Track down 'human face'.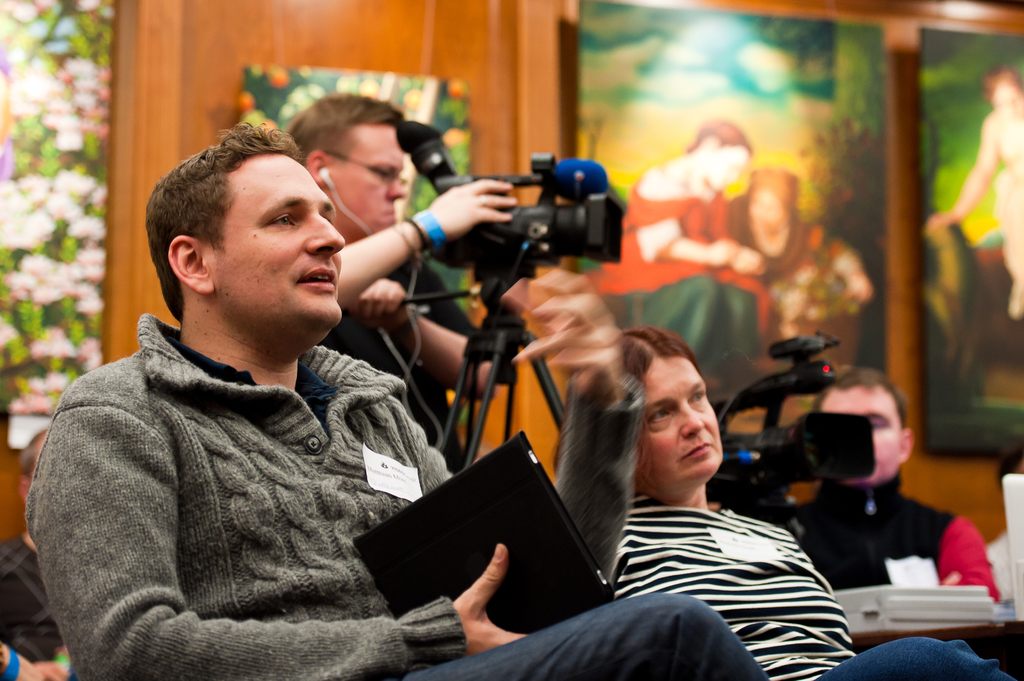
Tracked to <box>334,126,409,234</box>.
